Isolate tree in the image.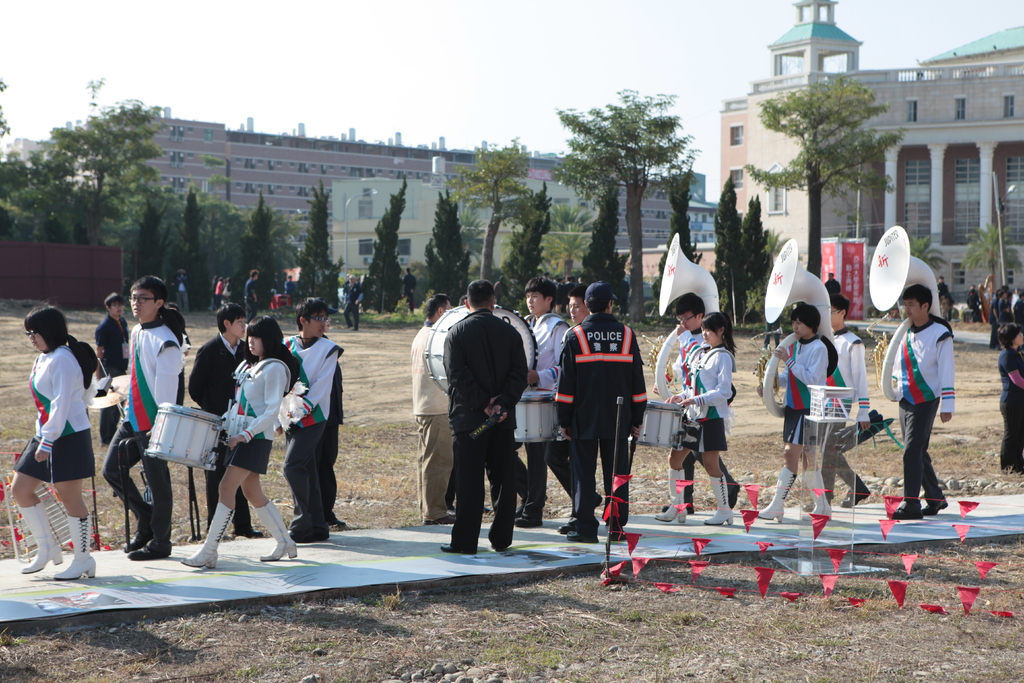
Isolated region: (442,131,536,288).
